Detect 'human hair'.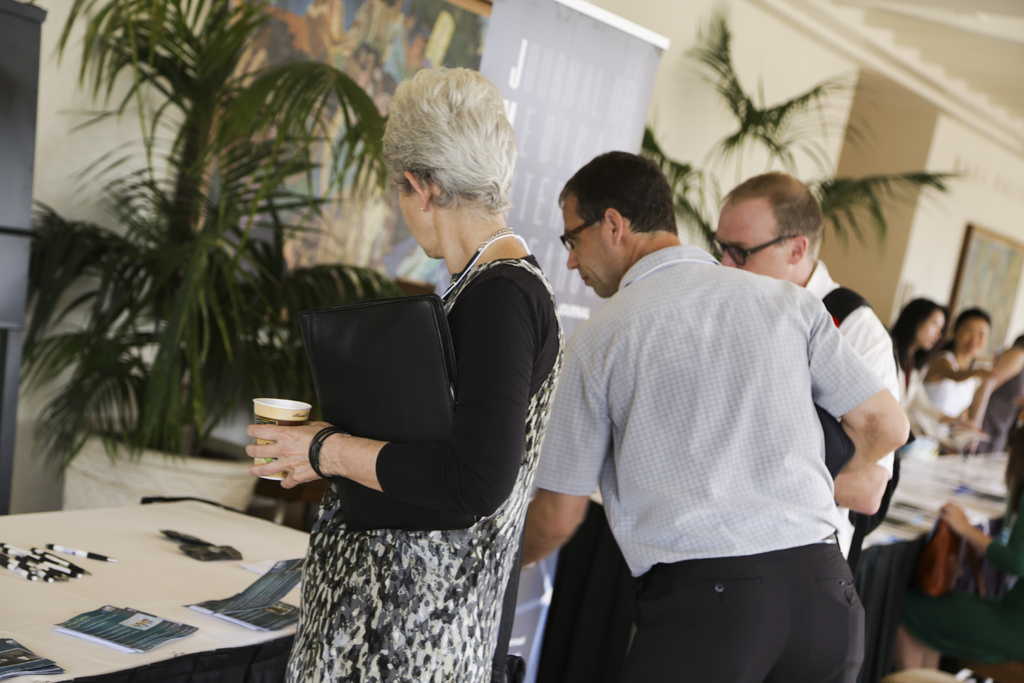
Detected at [left=731, top=169, right=842, bottom=262].
